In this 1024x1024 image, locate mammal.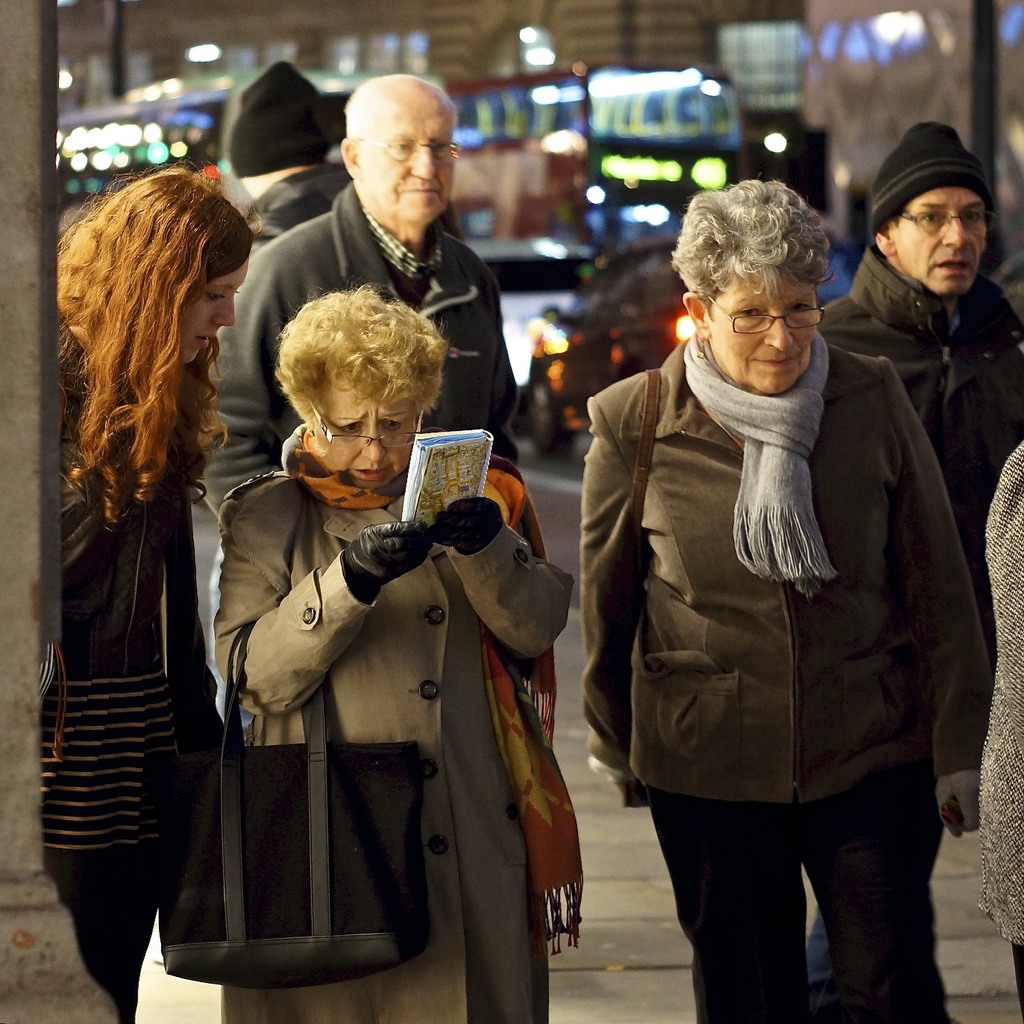
Bounding box: <box>31,149,254,1023</box>.
